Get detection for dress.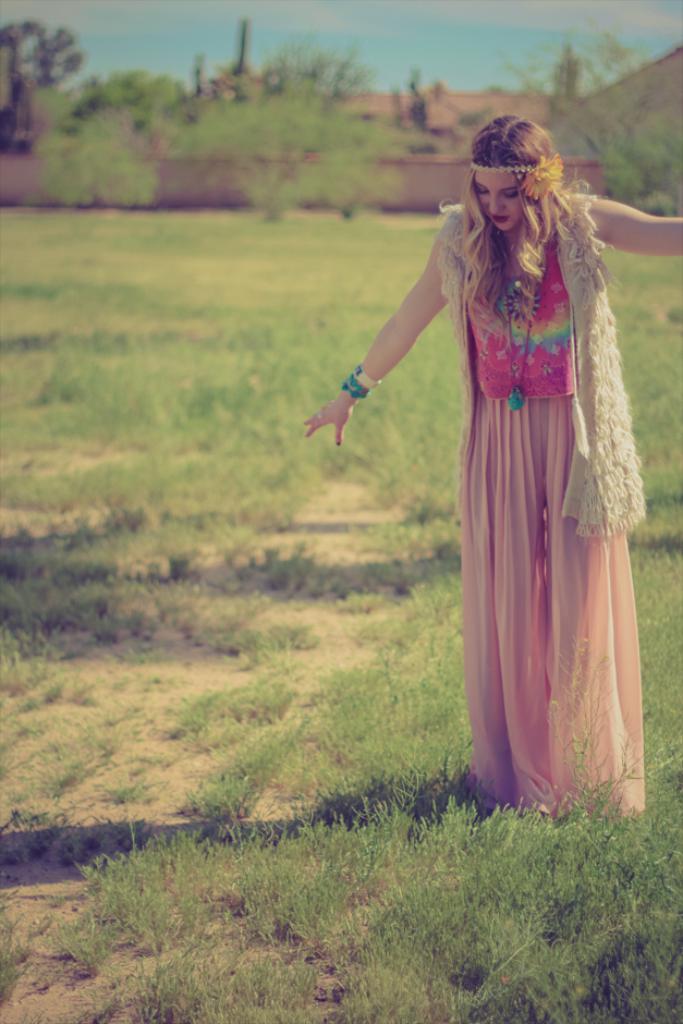
Detection: select_region(437, 191, 645, 821).
